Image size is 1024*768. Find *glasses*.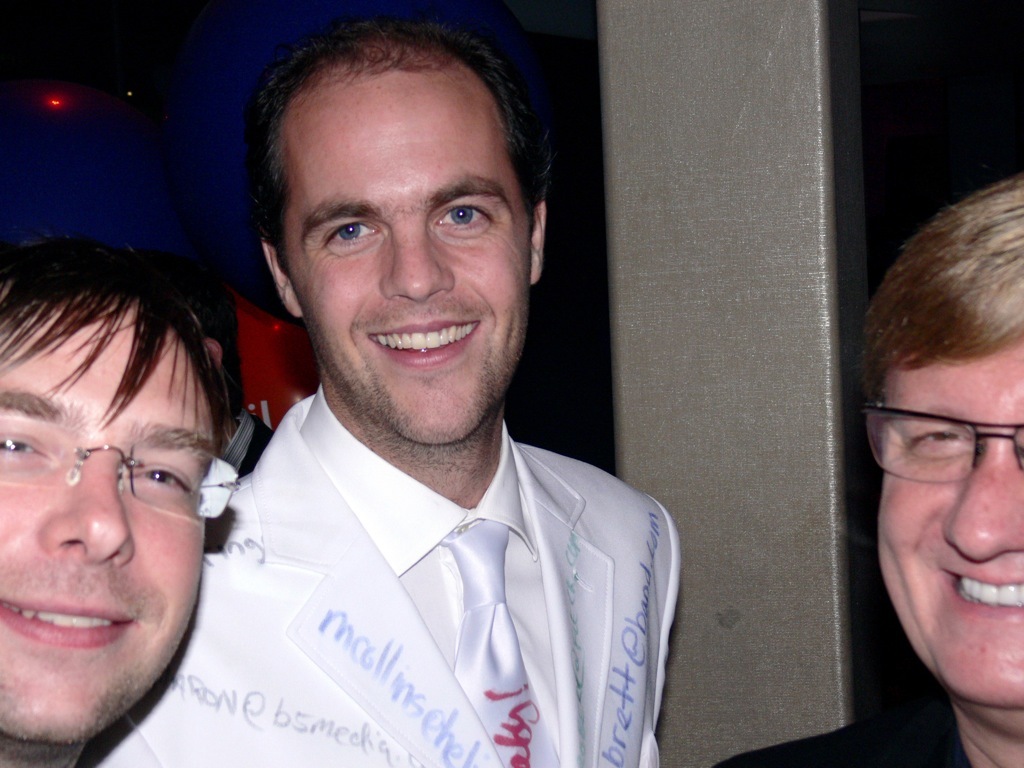
box=[0, 414, 239, 524].
